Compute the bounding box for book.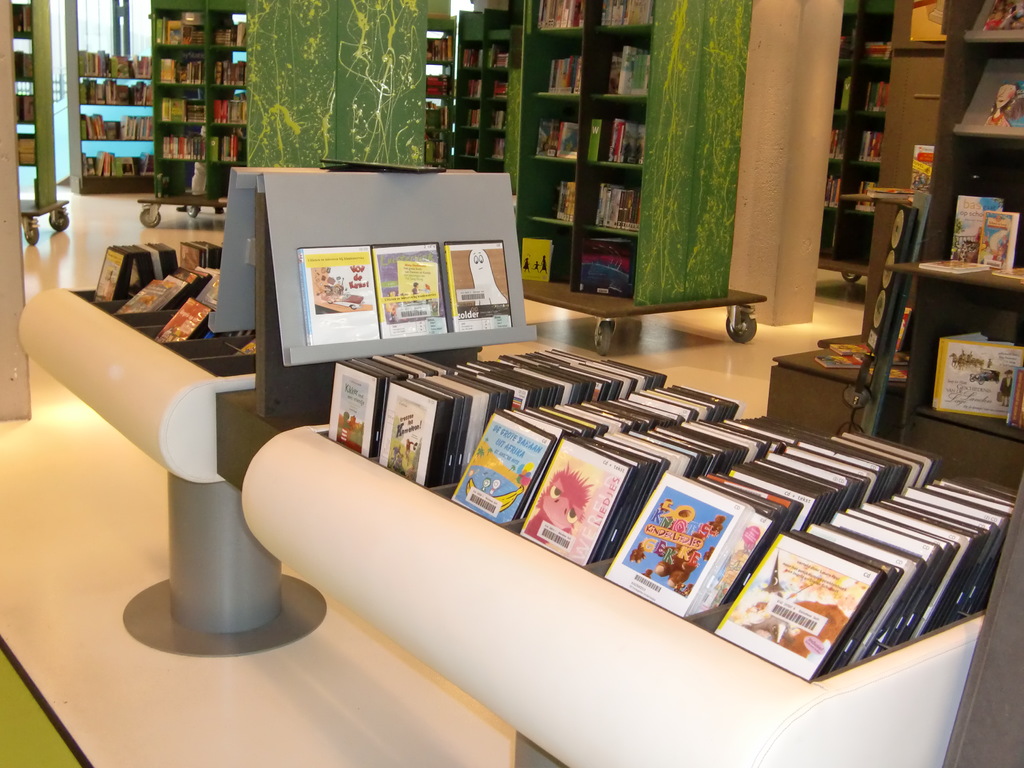
rect(517, 239, 552, 280).
